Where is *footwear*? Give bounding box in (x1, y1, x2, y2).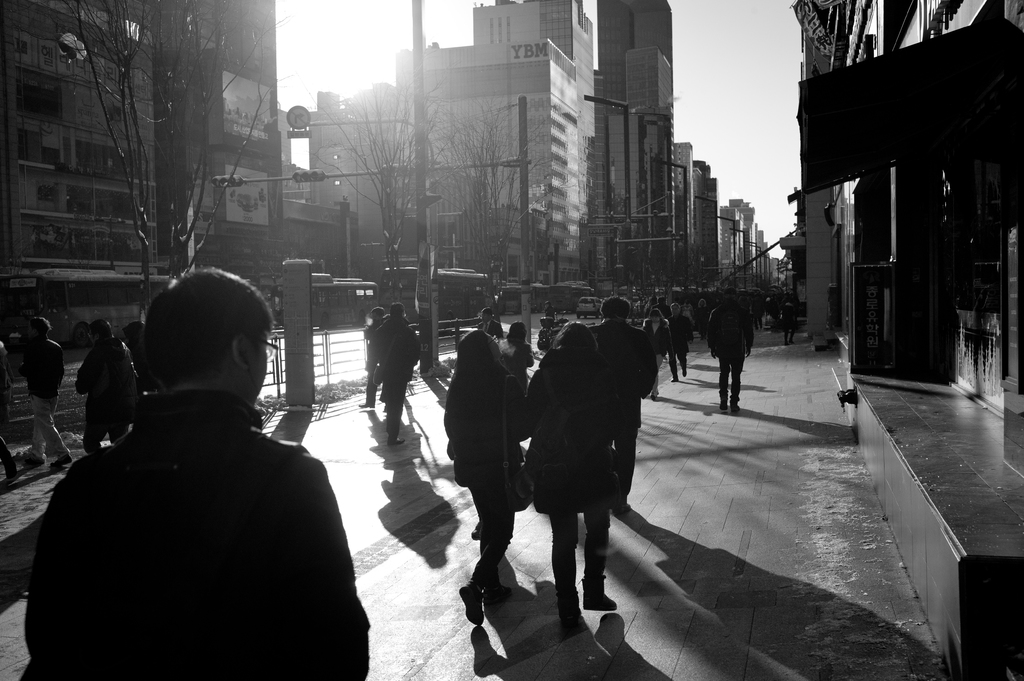
(461, 587, 483, 627).
